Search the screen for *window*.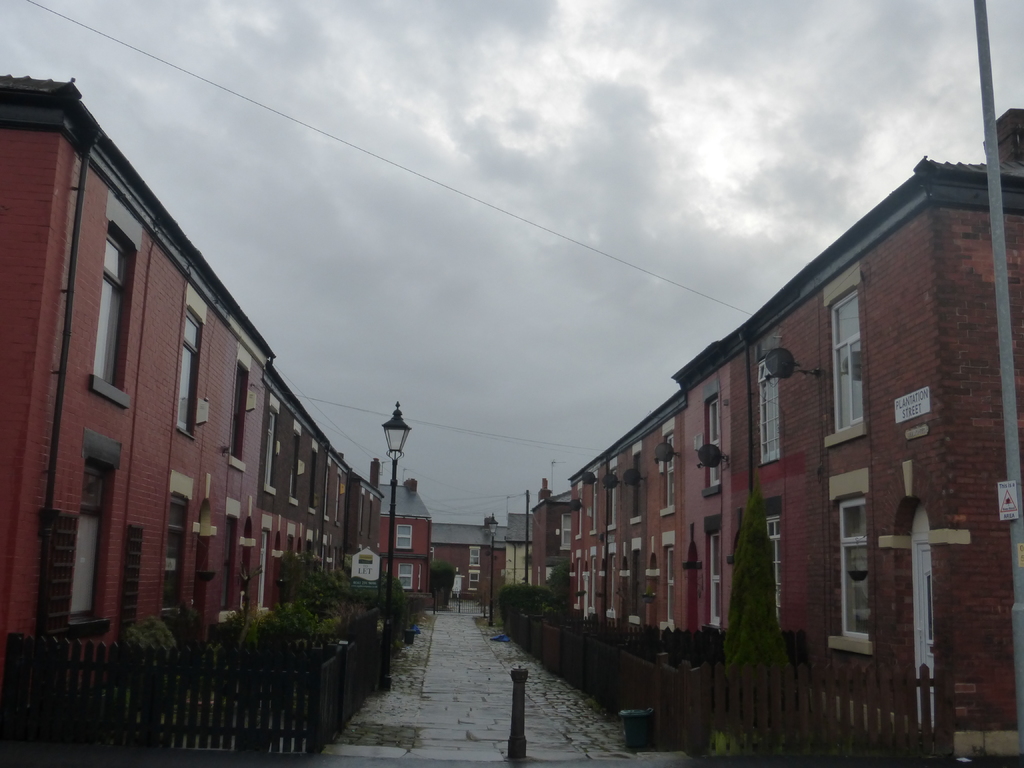
Found at left=269, top=406, right=281, bottom=491.
